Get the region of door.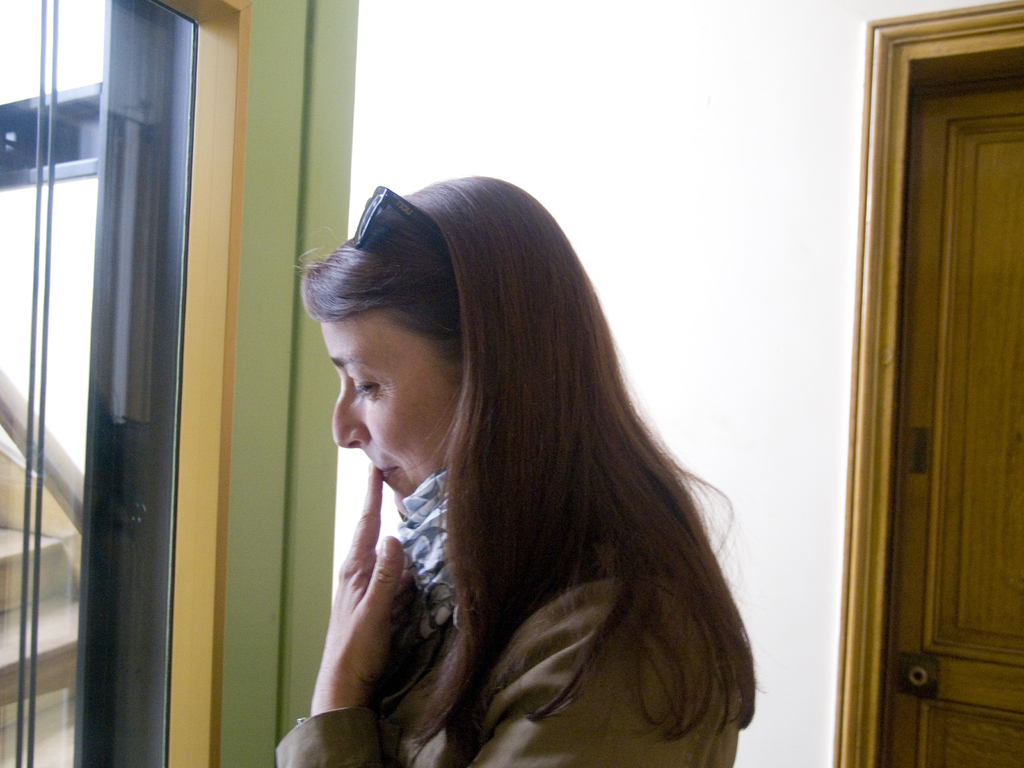
<bbox>852, 0, 1023, 745</bbox>.
